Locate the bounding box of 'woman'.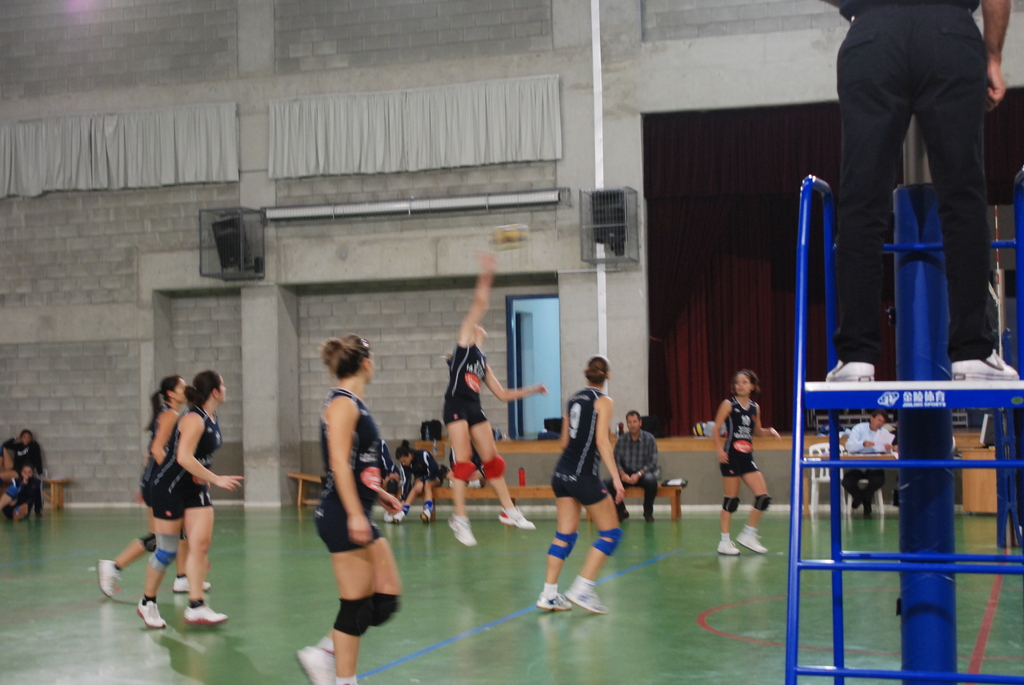
Bounding box: 706,368,790,565.
